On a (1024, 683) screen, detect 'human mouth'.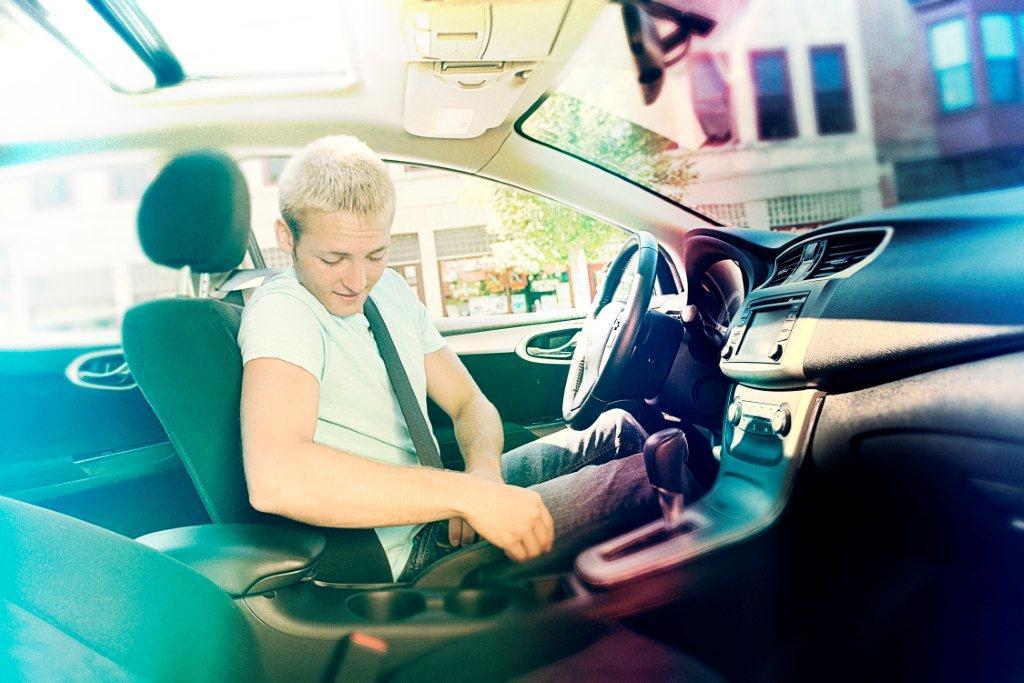
bbox=(332, 293, 363, 301).
